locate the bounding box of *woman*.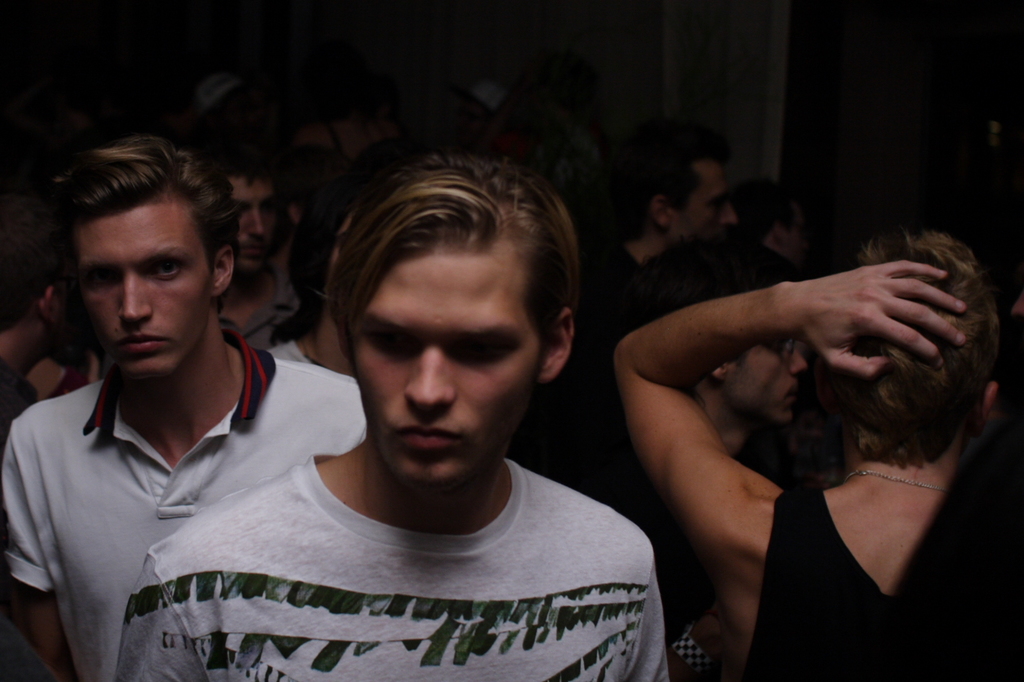
Bounding box: (x1=608, y1=228, x2=1023, y2=681).
